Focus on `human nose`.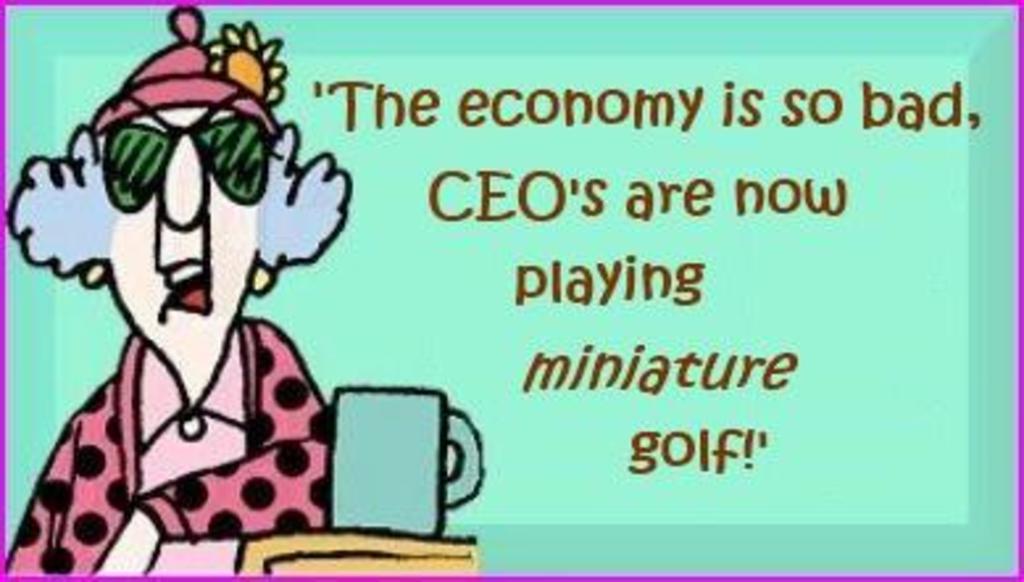
Focused at <box>168,140,200,221</box>.
